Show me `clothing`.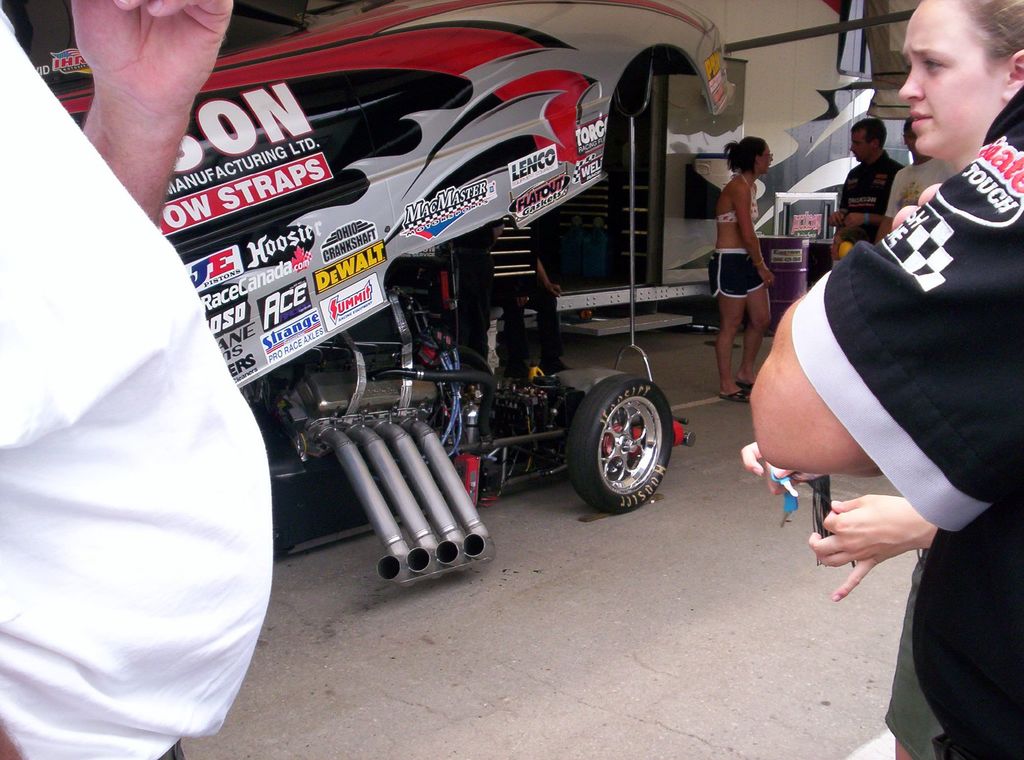
`clothing` is here: bbox=[886, 551, 956, 759].
